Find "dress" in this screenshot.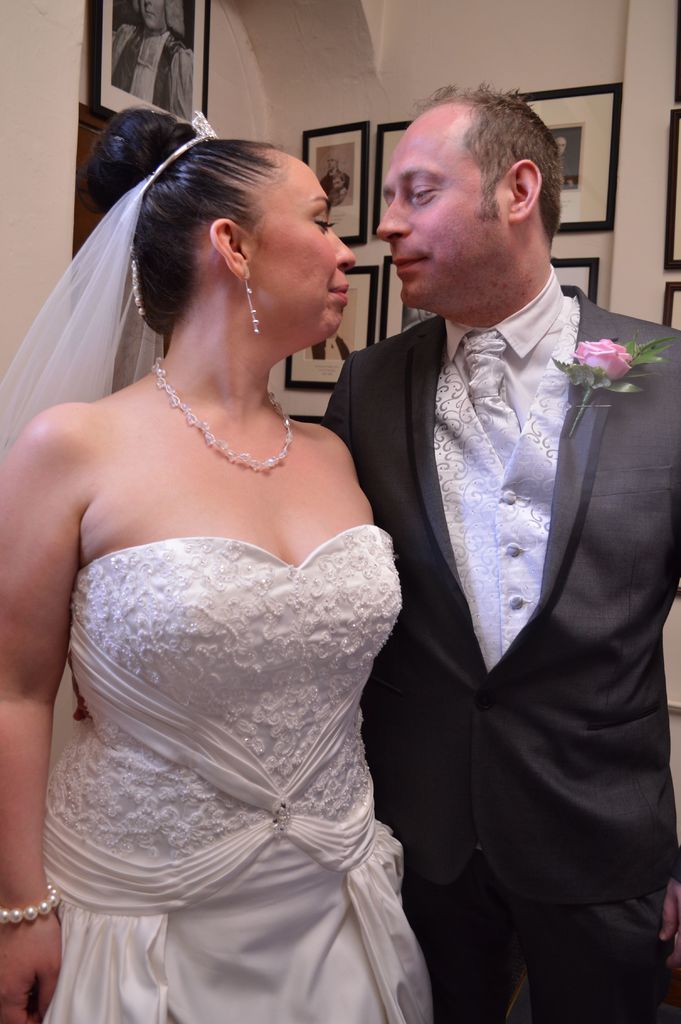
The bounding box for "dress" is bbox=[40, 515, 439, 1023].
